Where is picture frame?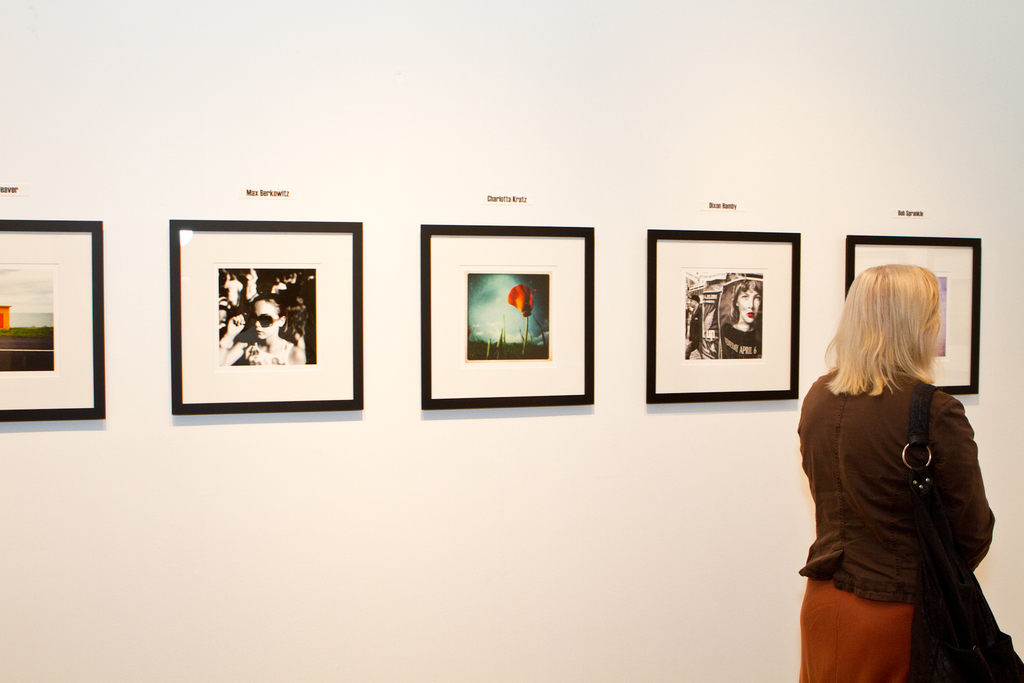
<region>847, 236, 981, 392</region>.
